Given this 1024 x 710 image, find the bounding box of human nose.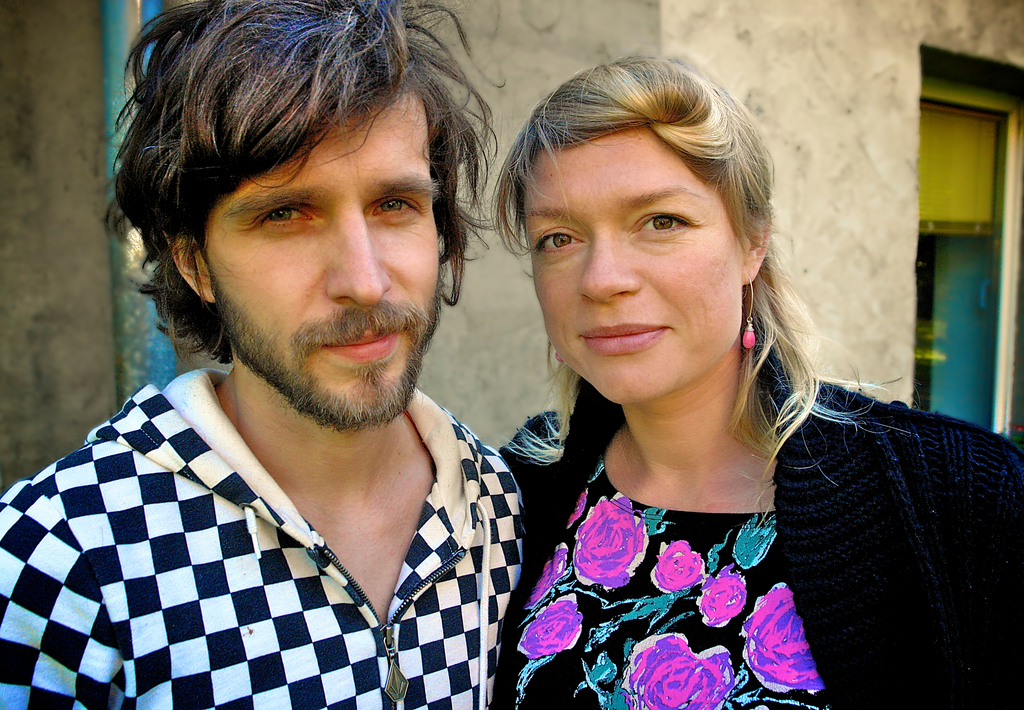
x1=574, y1=224, x2=640, y2=302.
